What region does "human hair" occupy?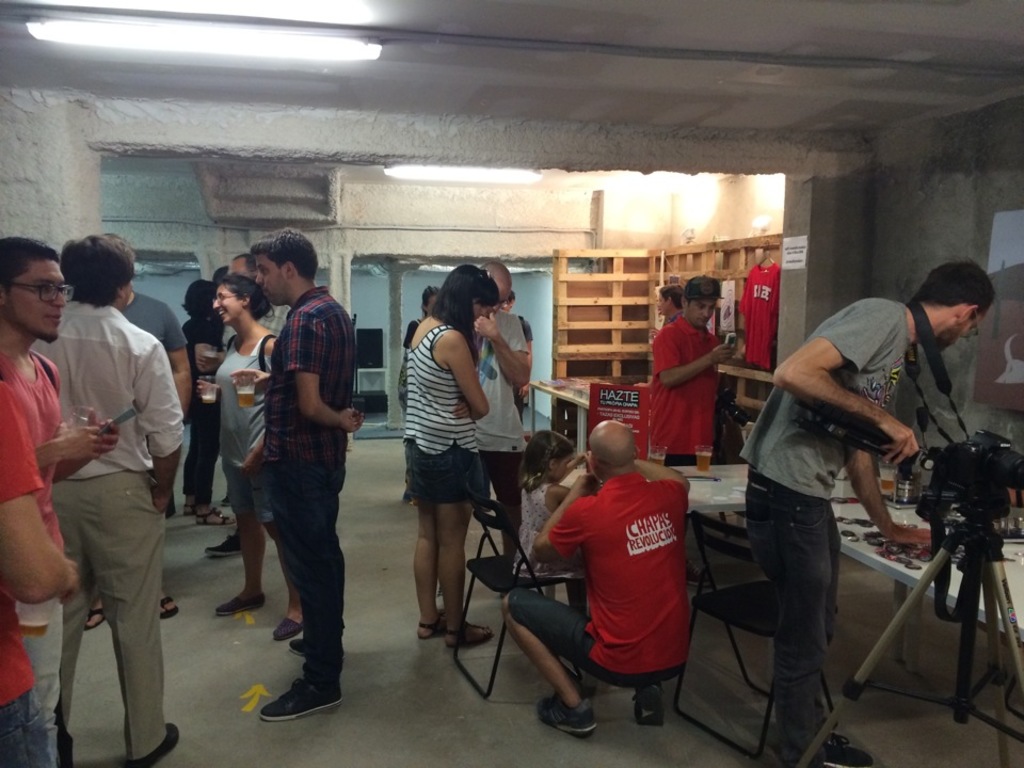
(0,237,63,311).
